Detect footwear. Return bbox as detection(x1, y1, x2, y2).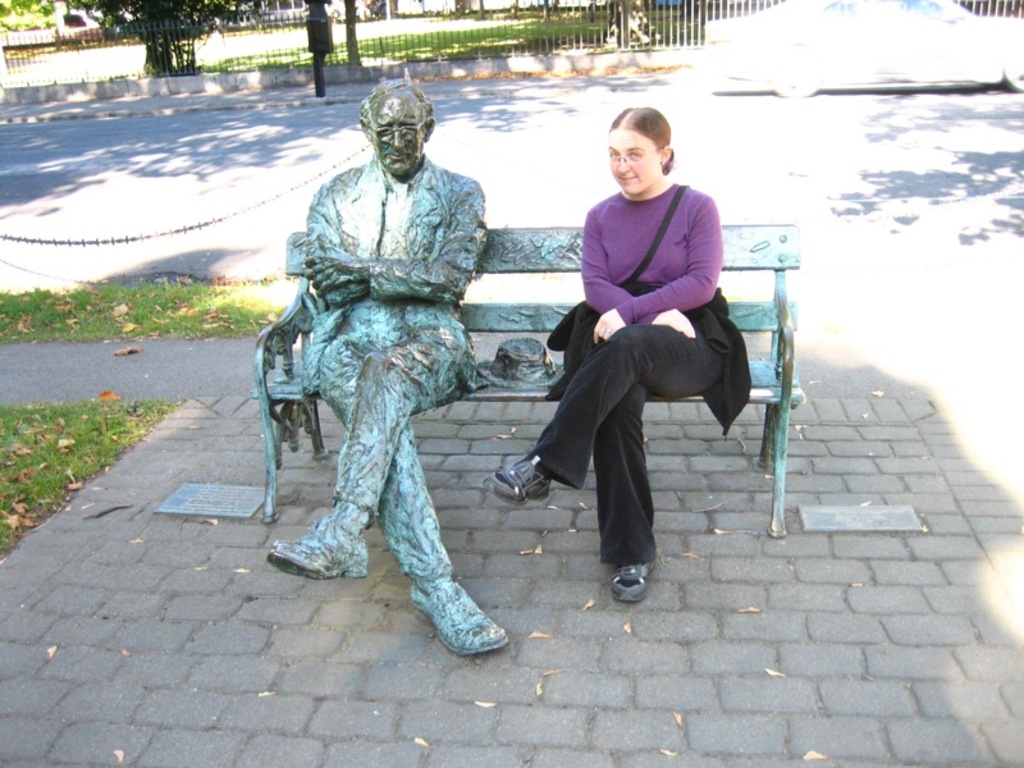
detection(403, 581, 511, 652).
